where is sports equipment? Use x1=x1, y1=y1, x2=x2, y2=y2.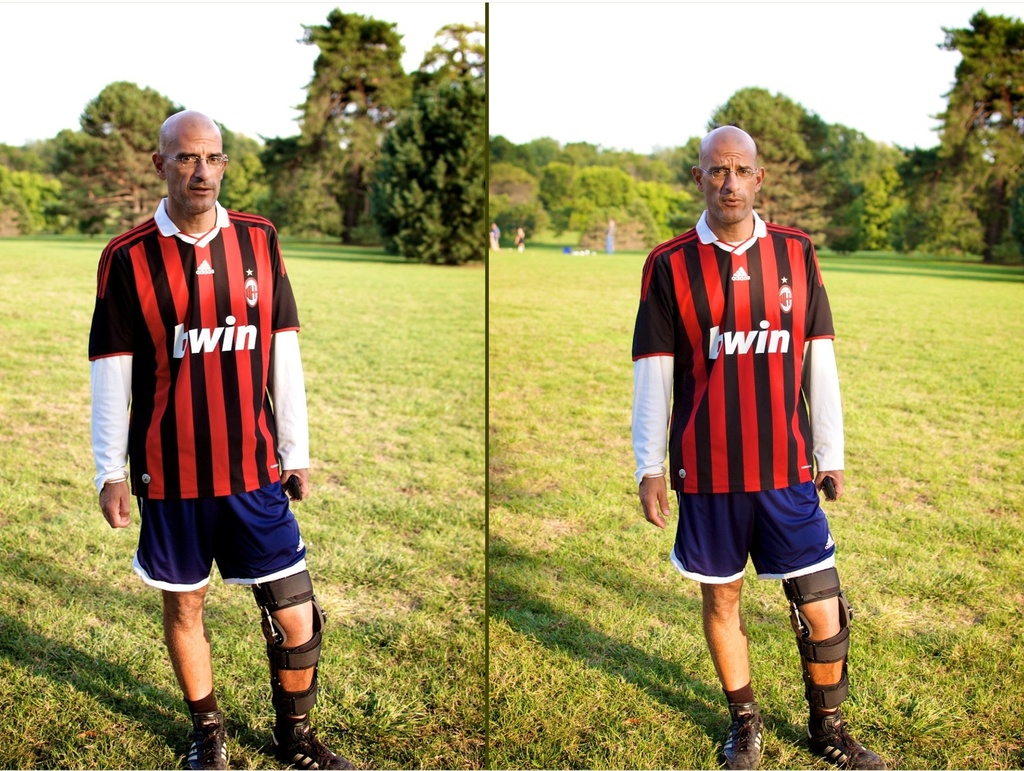
x1=253, y1=565, x2=355, y2=770.
